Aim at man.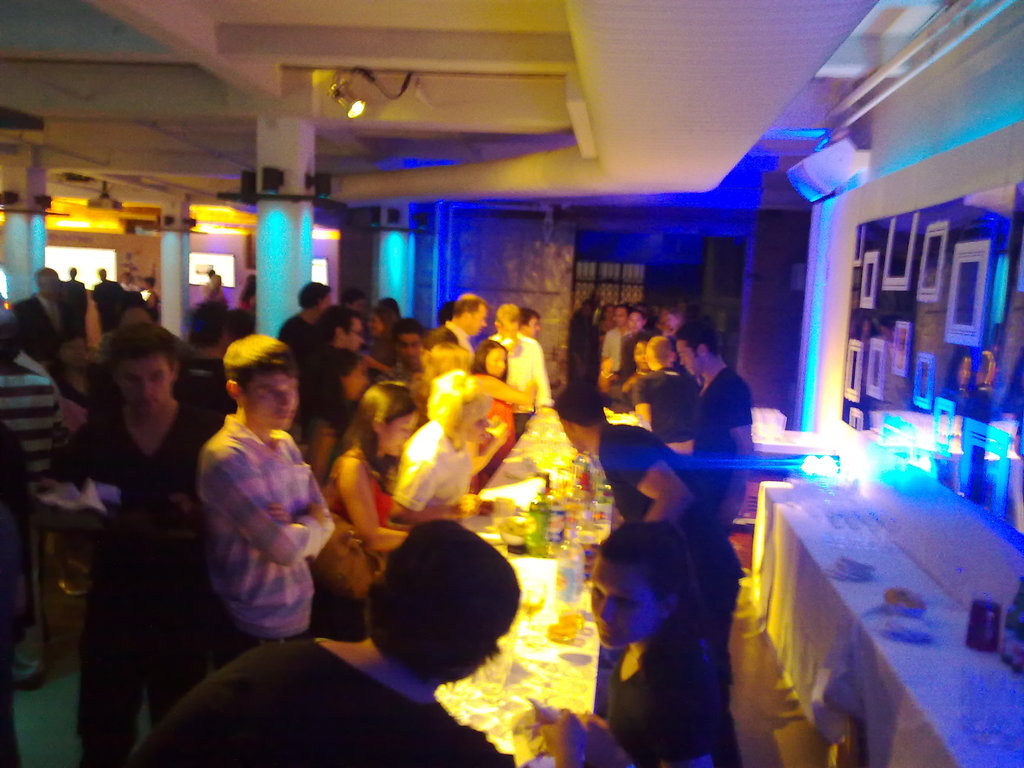
Aimed at (420, 291, 489, 358).
